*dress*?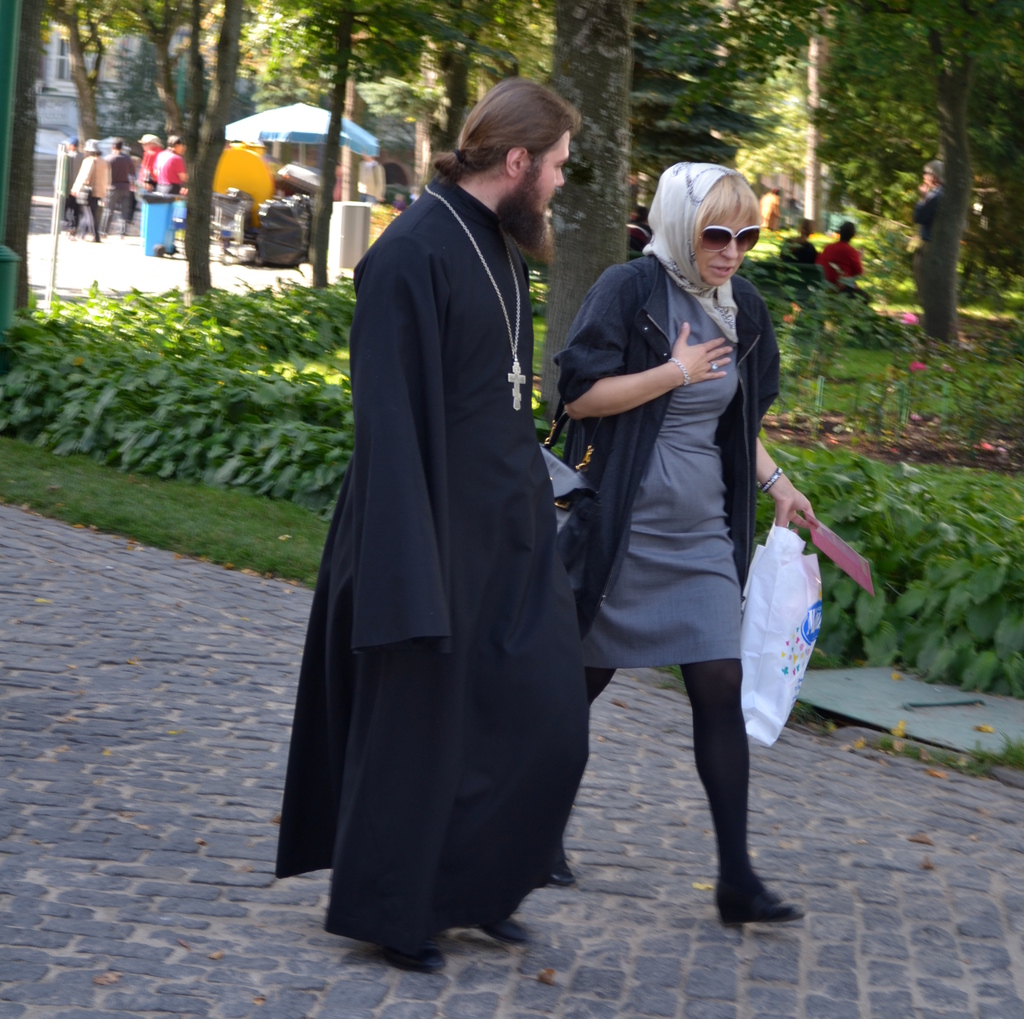
detection(584, 278, 741, 659)
